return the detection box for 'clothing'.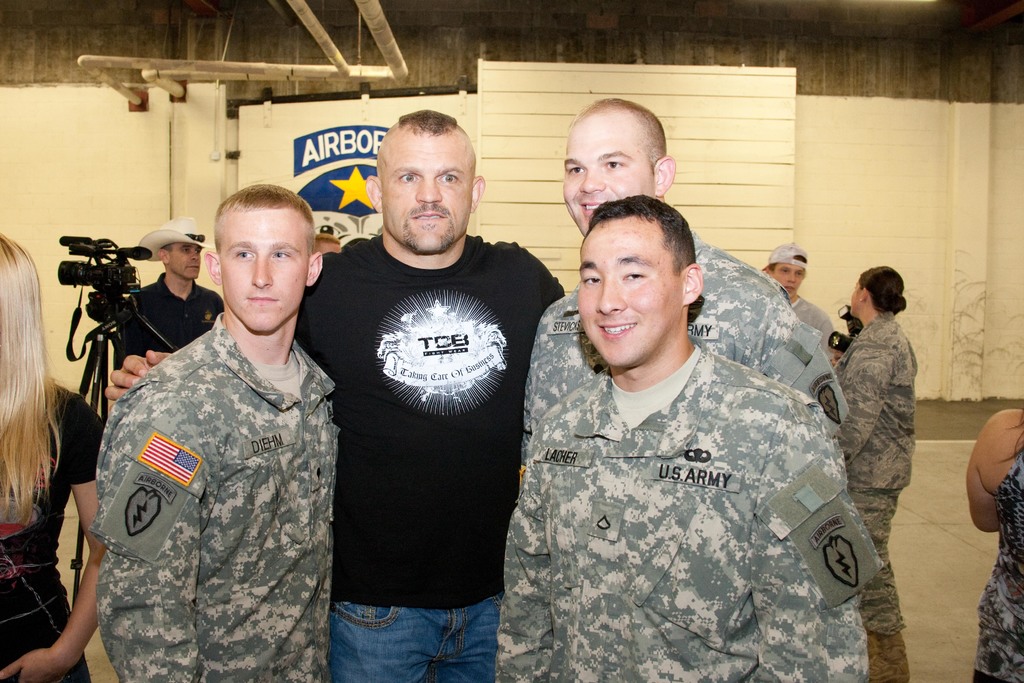
left=492, top=347, right=890, bottom=682.
